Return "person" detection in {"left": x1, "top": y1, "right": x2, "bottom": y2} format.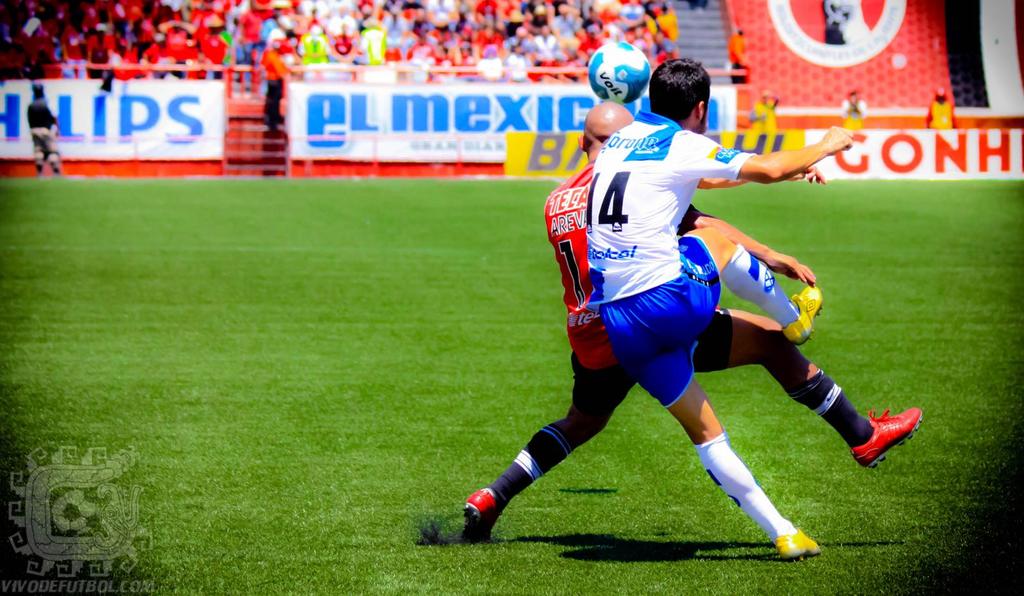
{"left": 463, "top": 99, "right": 924, "bottom": 542}.
